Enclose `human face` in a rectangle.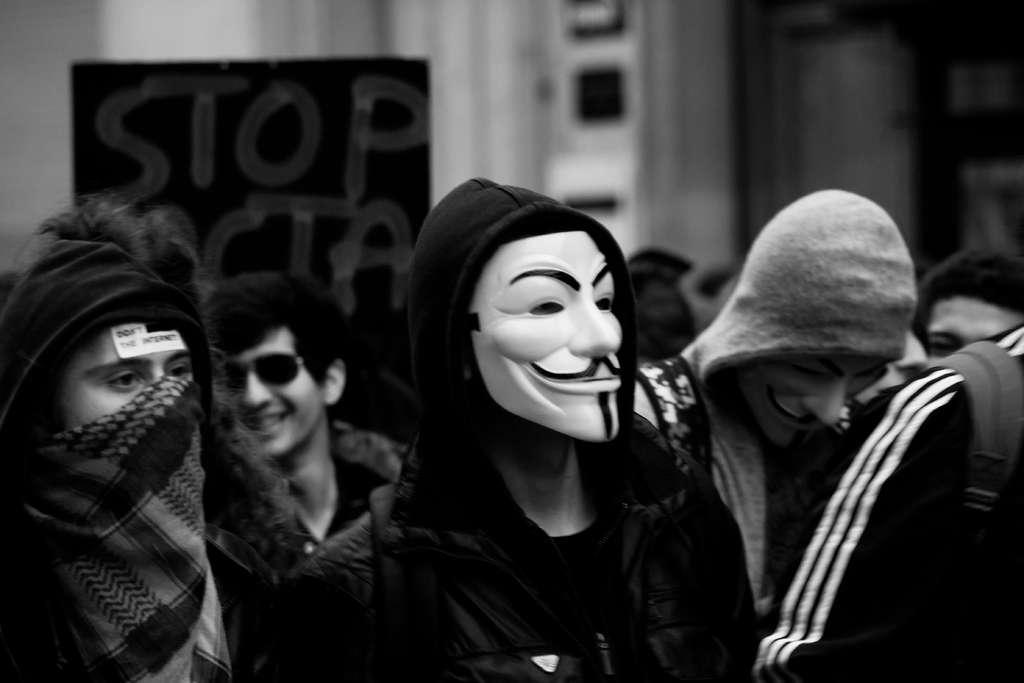
230,336,326,451.
